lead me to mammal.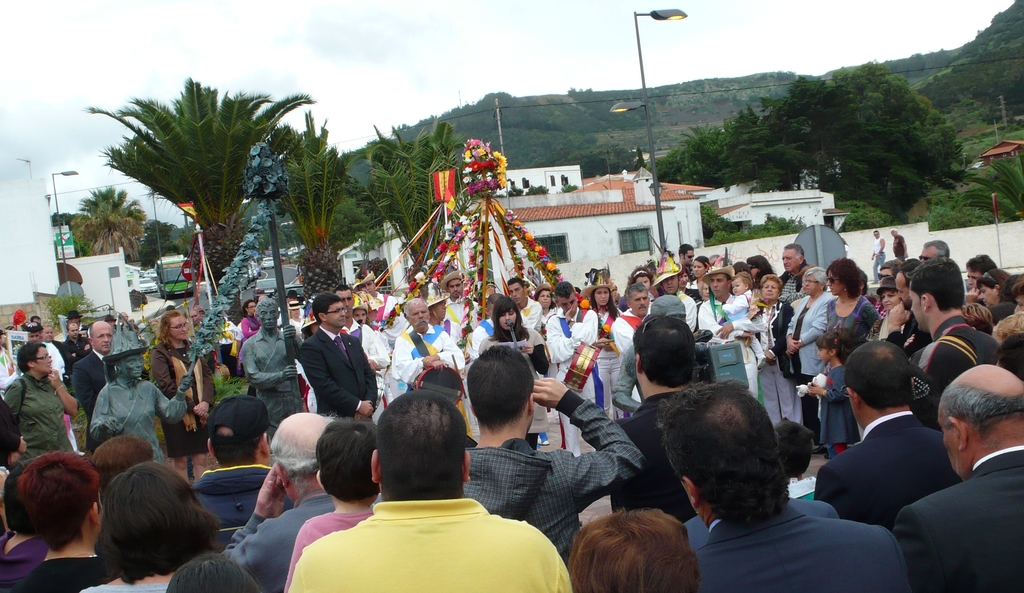
Lead to (609, 311, 700, 517).
